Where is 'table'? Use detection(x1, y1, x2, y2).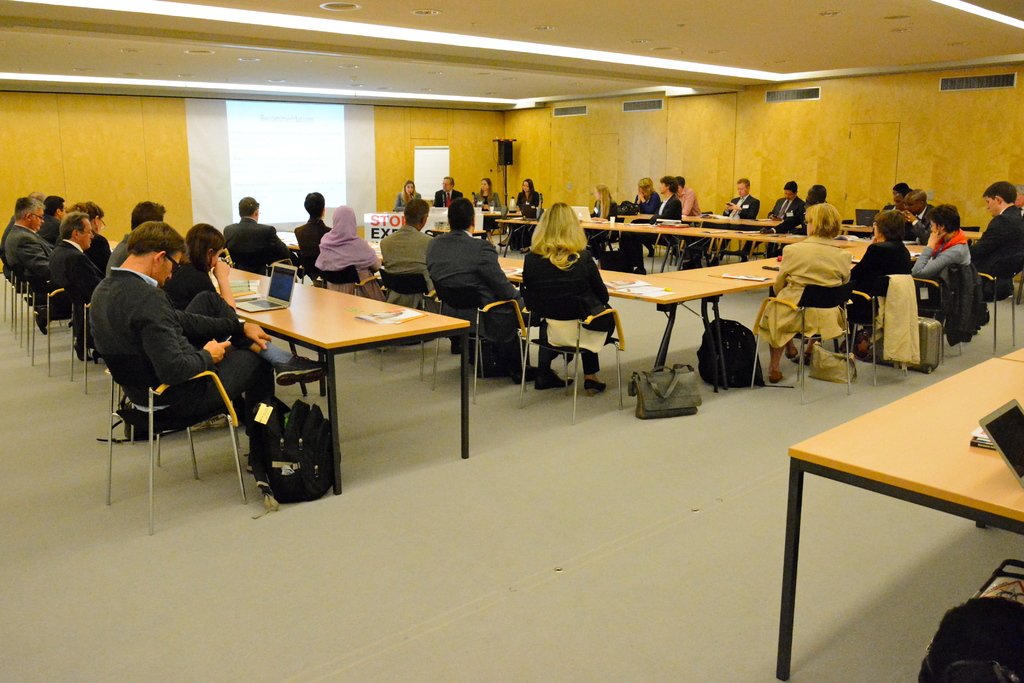
detection(214, 261, 465, 495).
